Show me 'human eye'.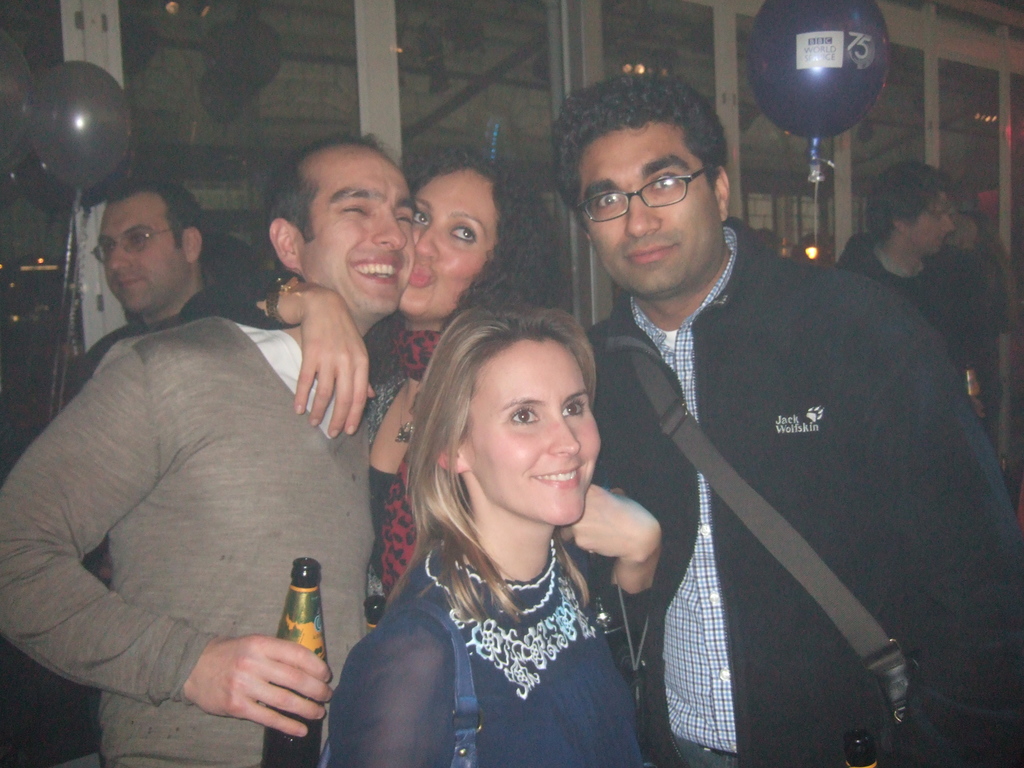
'human eye' is here: (left=443, top=217, right=480, bottom=246).
